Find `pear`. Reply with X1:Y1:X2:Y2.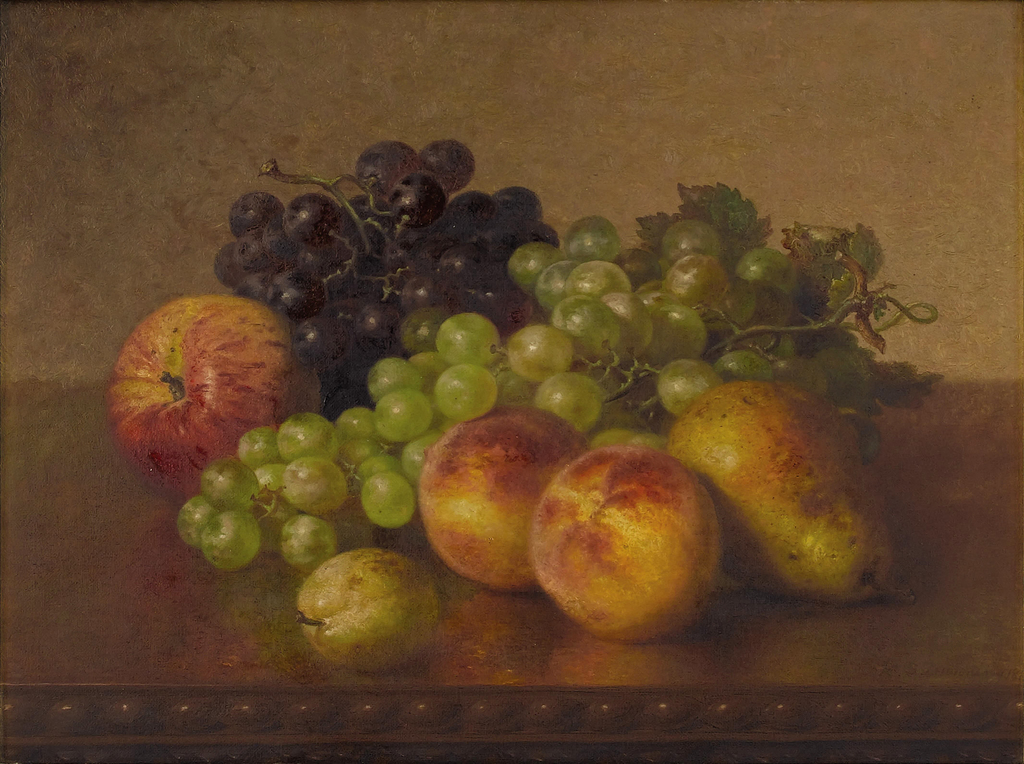
297:548:436:678.
